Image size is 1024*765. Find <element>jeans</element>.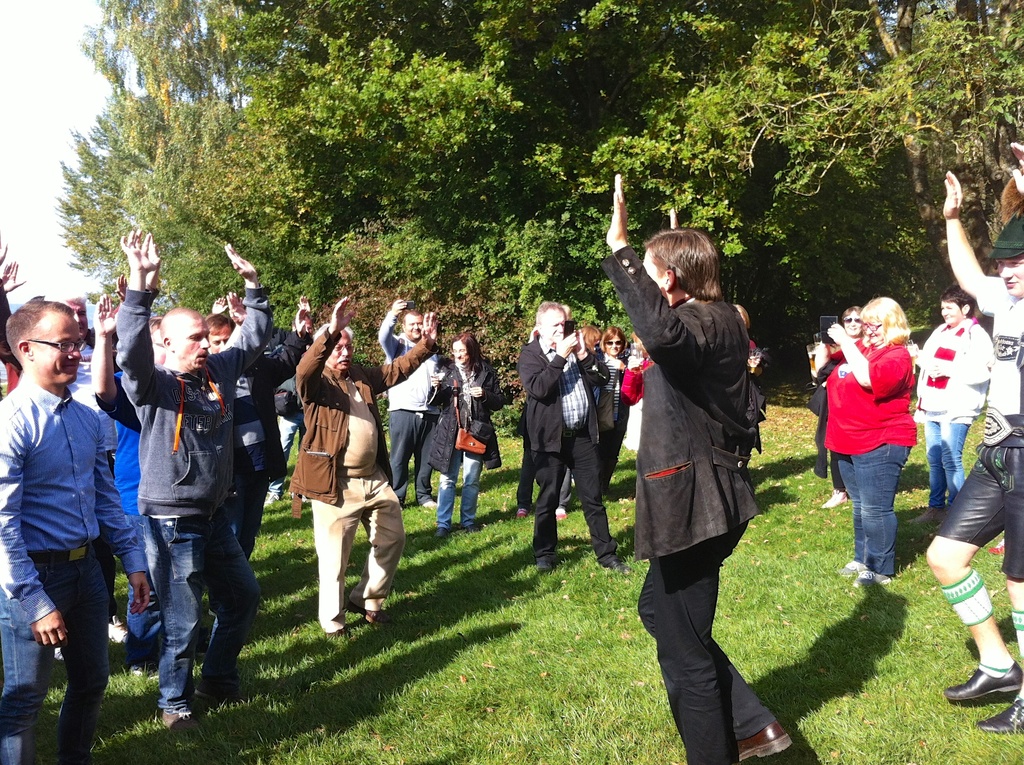
detection(924, 423, 970, 502).
